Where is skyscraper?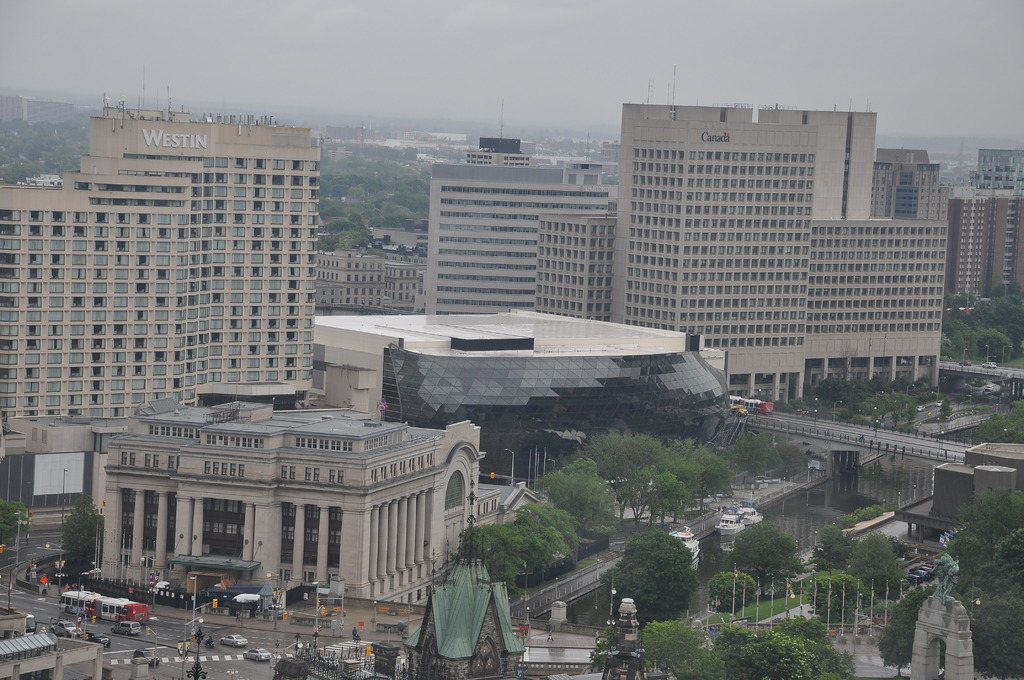
x1=870, y1=154, x2=940, y2=225.
